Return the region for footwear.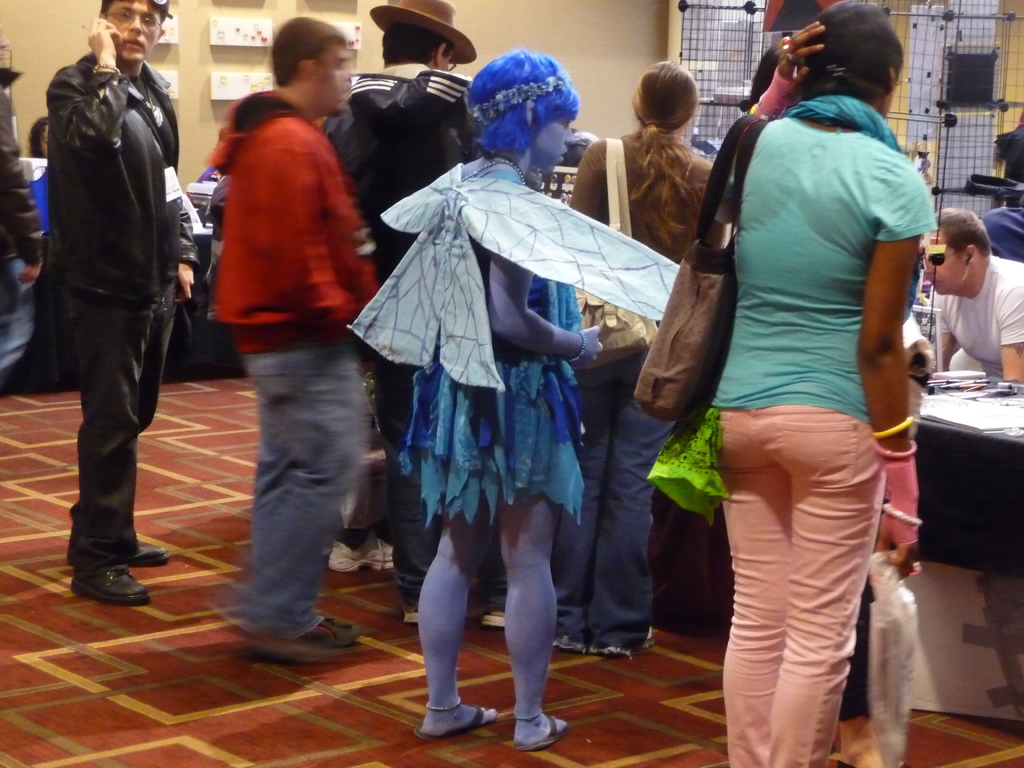
pyautogui.locateOnScreen(298, 615, 360, 648).
